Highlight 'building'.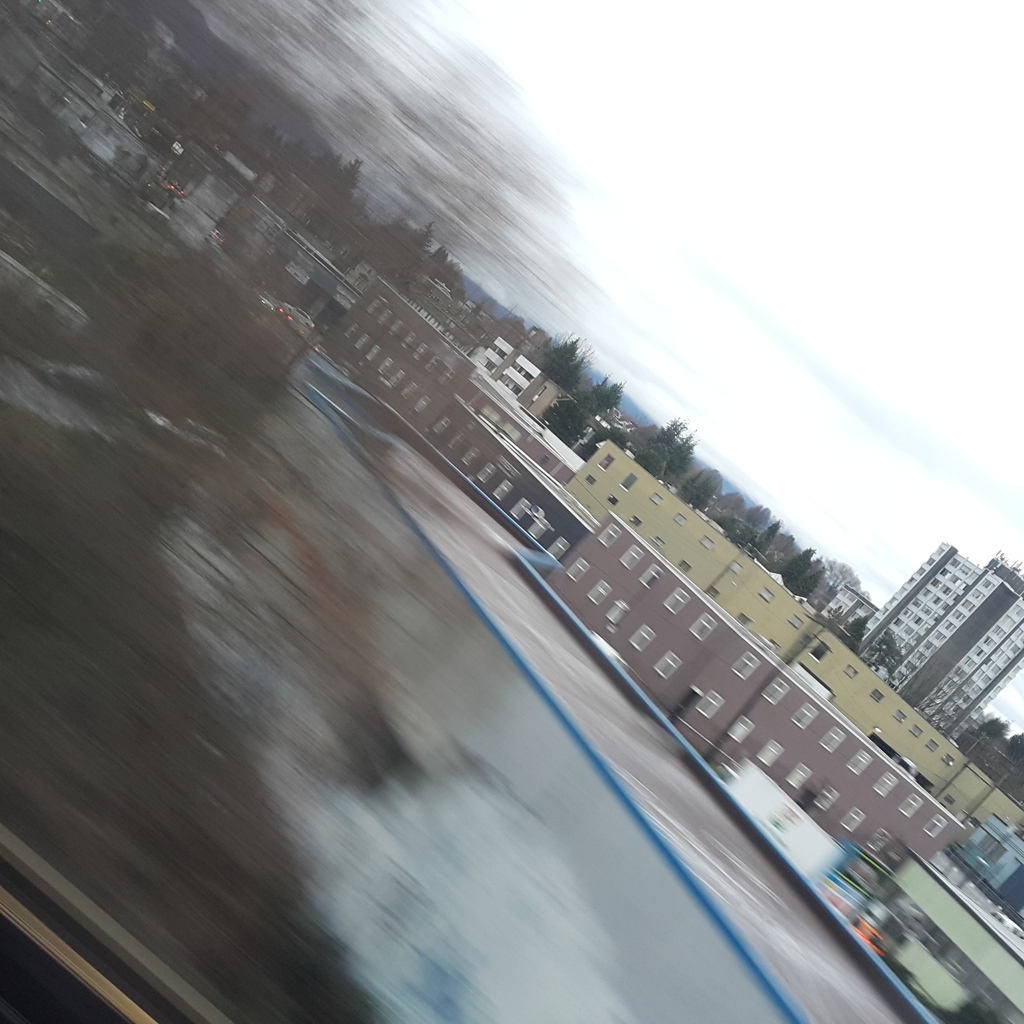
Highlighted region: 855,543,1023,742.
